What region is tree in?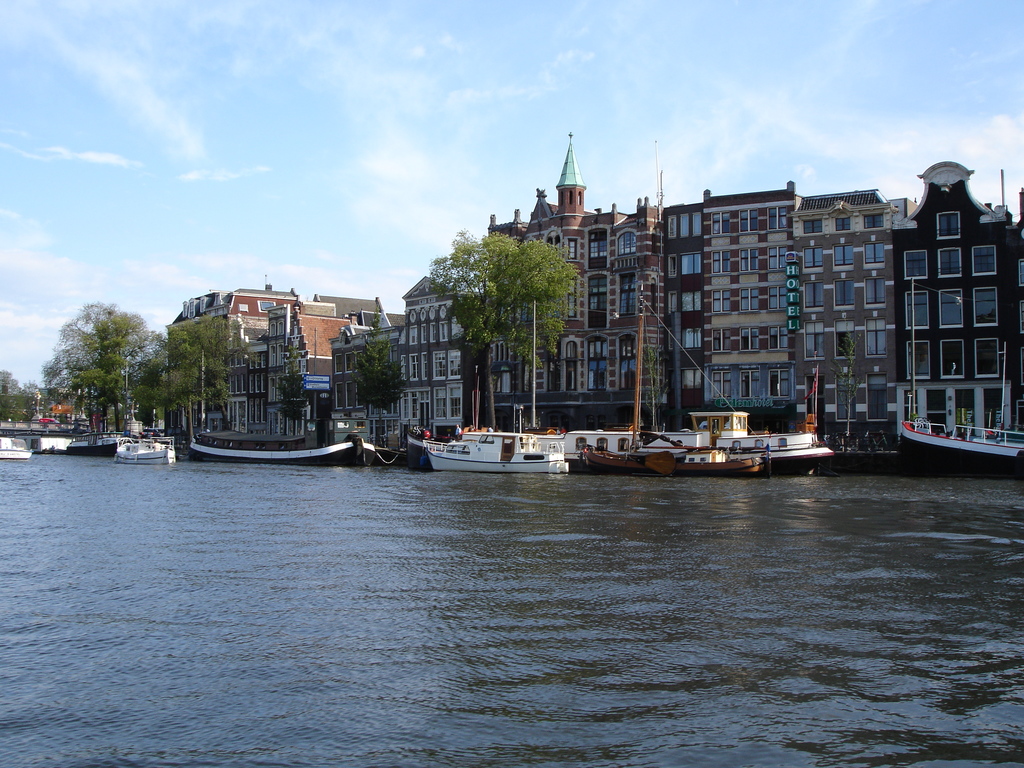
l=428, t=223, r=576, b=431.
